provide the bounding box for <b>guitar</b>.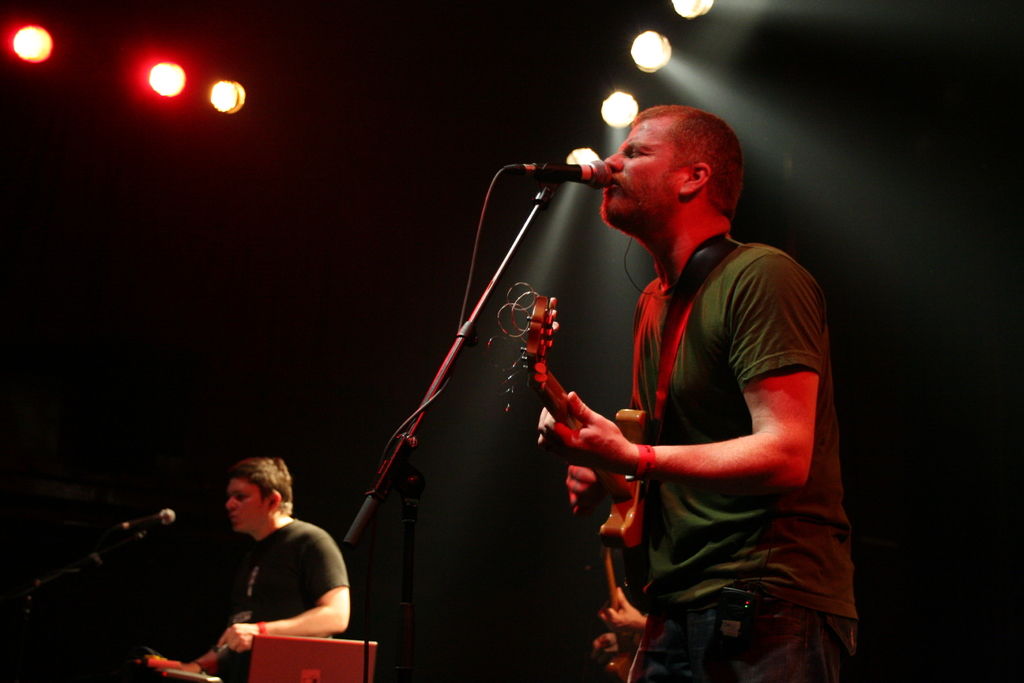
locate(489, 279, 655, 550).
